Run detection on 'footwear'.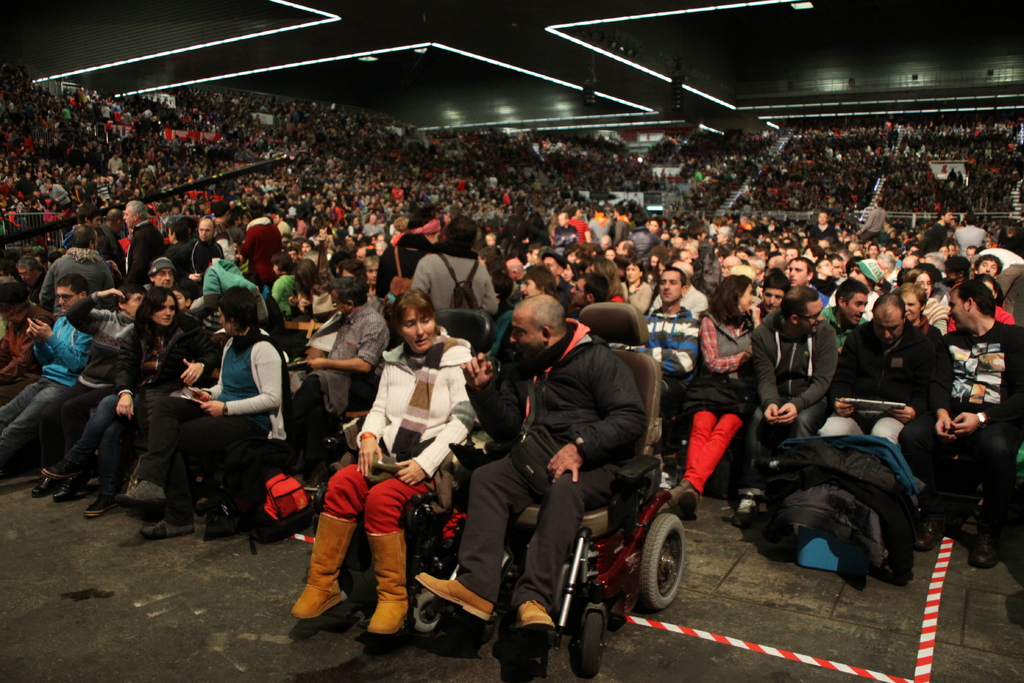
Result: (x1=46, y1=464, x2=90, y2=479).
